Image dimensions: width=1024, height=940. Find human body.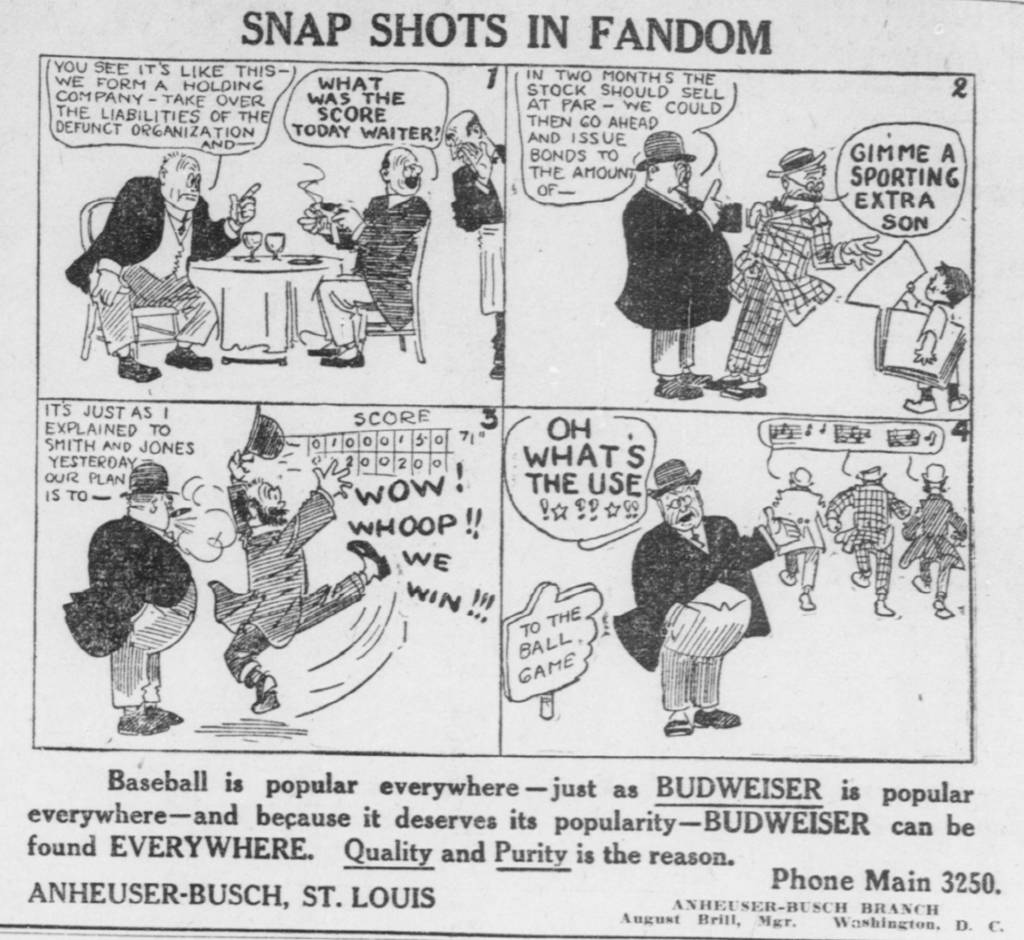
{"left": 300, "top": 149, "right": 428, "bottom": 371}.
